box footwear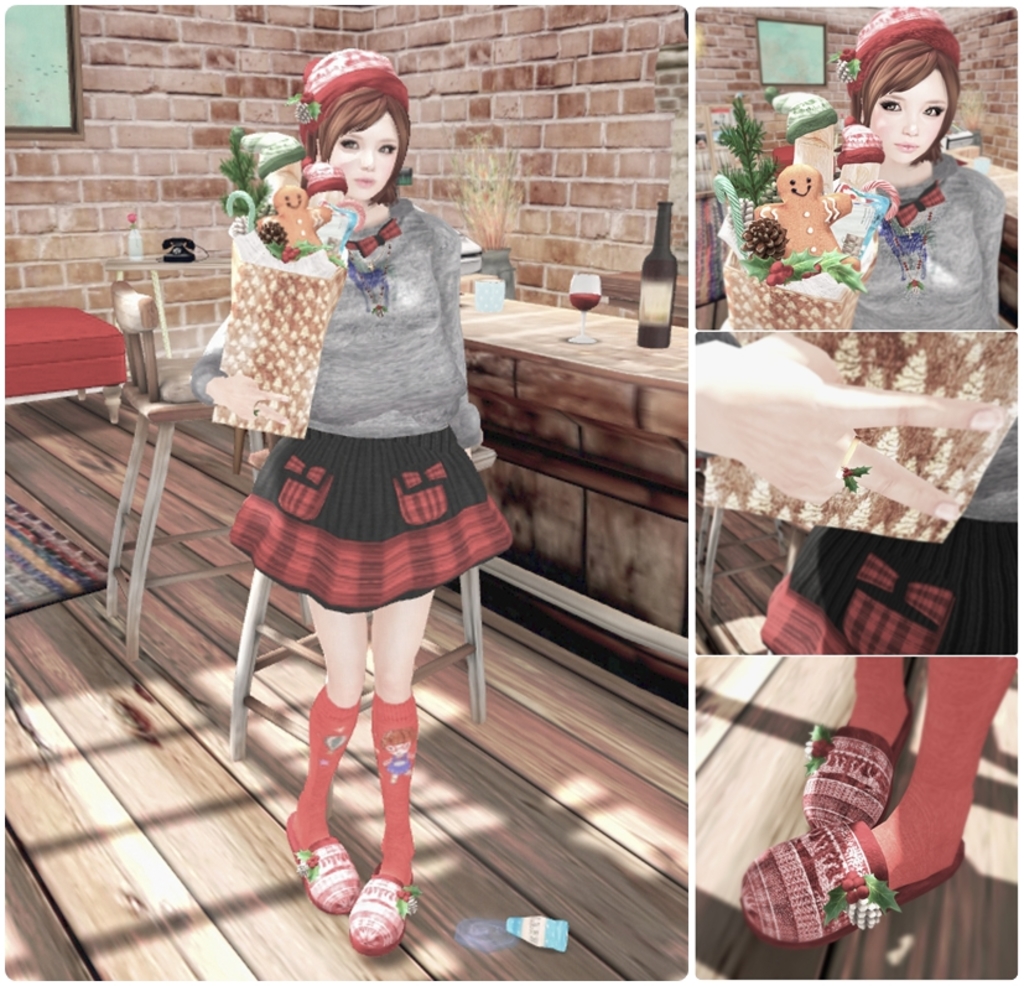
locate(737, 822, 961, 945)
